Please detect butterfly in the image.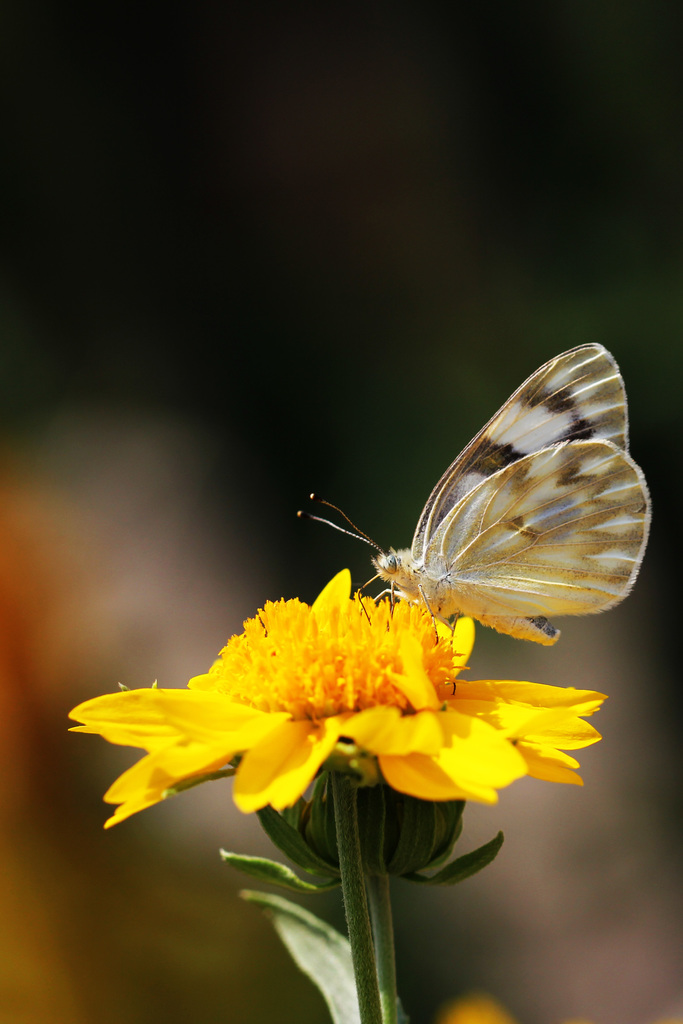
bbox=(295, 341, 655, 671).
